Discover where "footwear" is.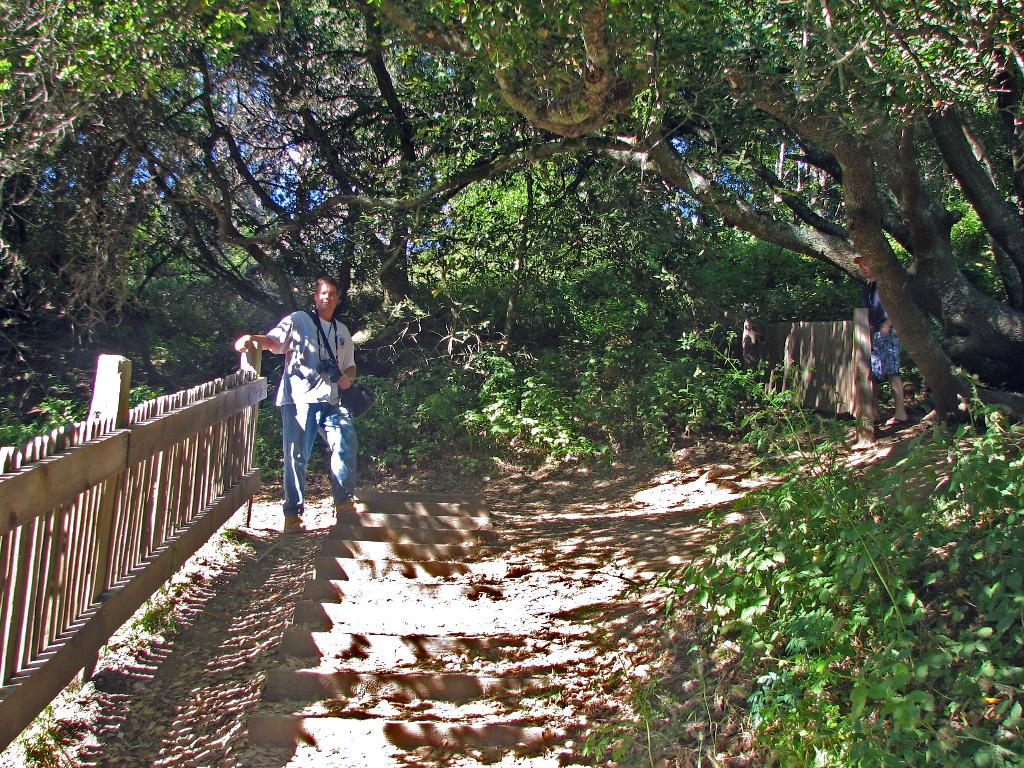
Discovered at l=335, t=500, r=369, b=515.
